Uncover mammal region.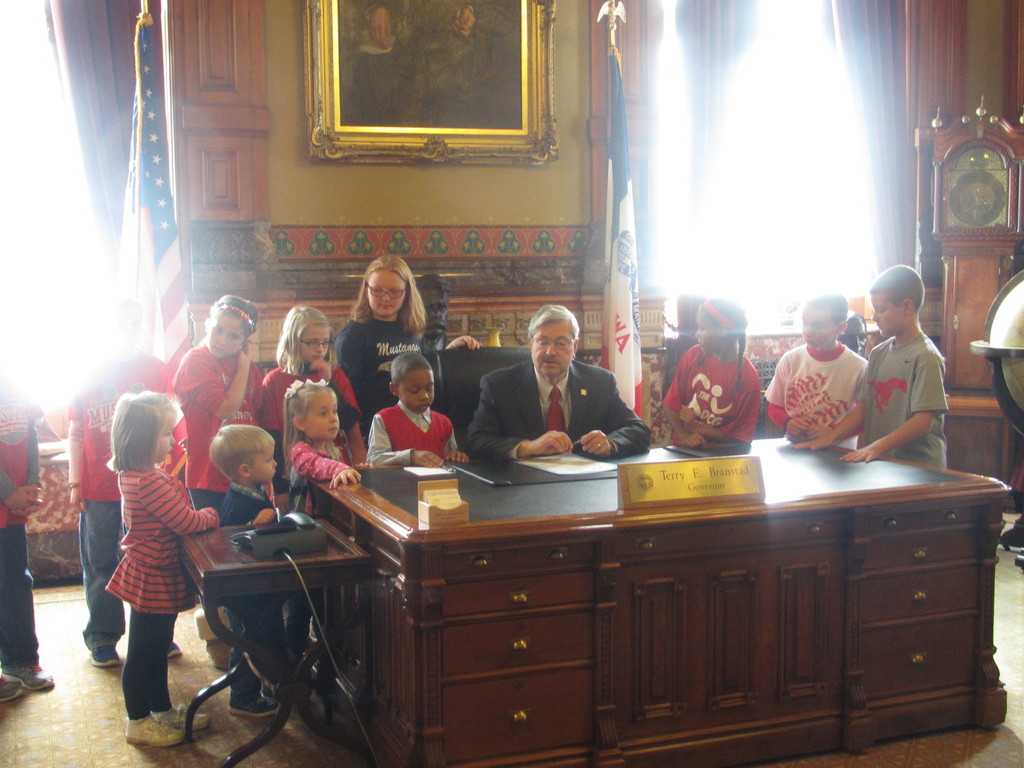
Uncovered: region(282, 379, 365, 654).
